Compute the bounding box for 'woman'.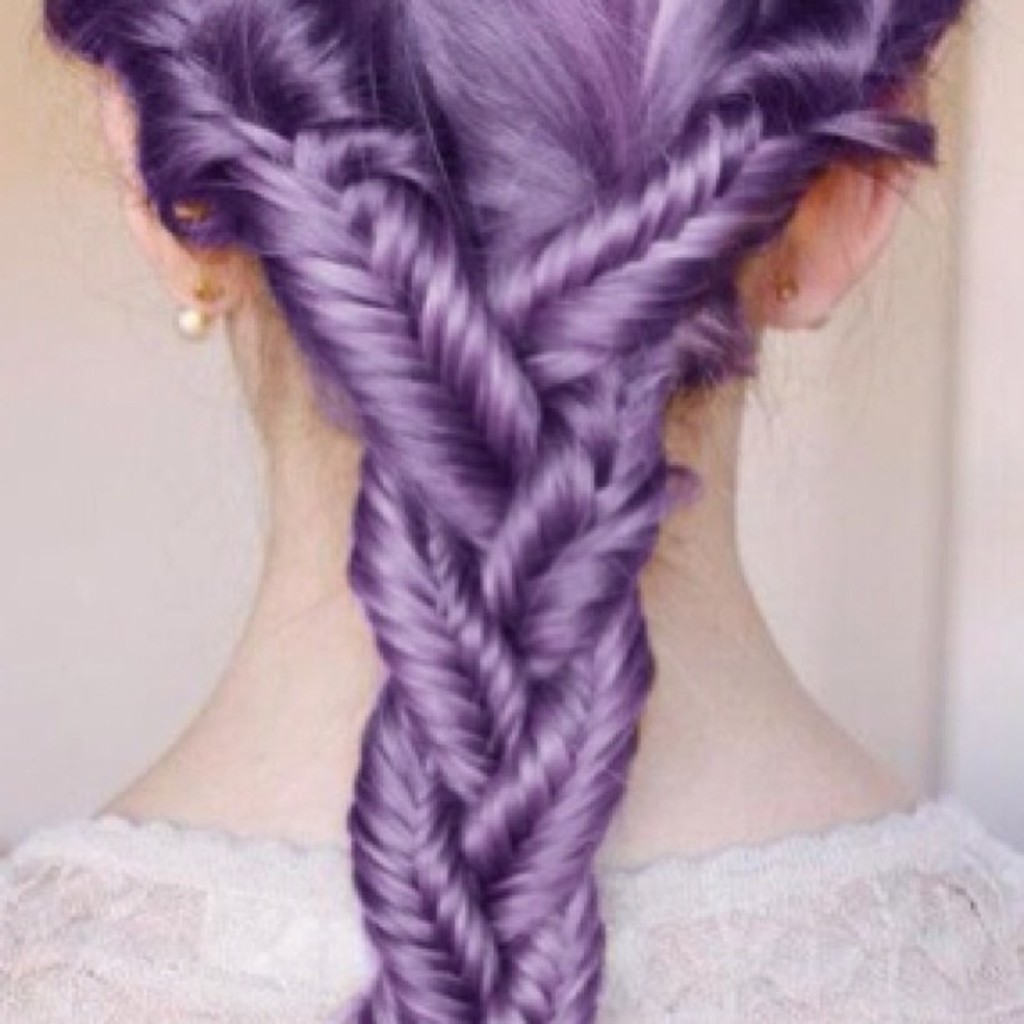
(x1=40, y1=0, x2=984, y2=991).
